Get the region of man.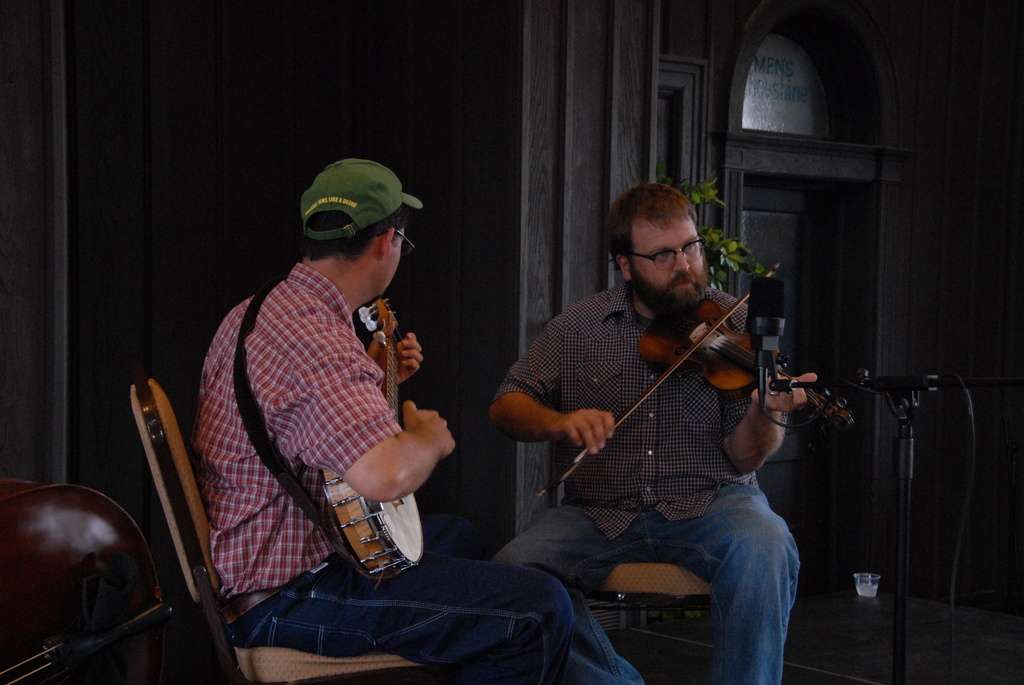
(181,159,643,684).
